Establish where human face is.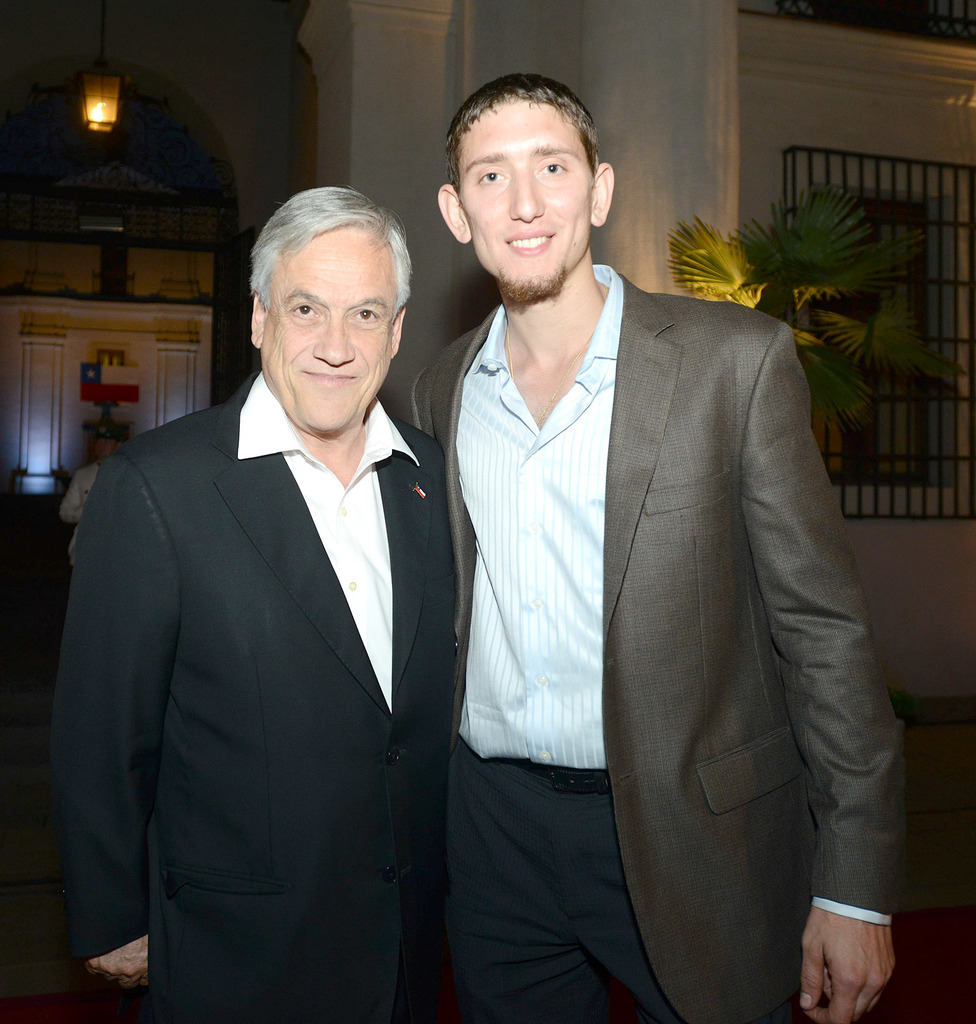
Established at BBox(261, 230, 404, 435).
